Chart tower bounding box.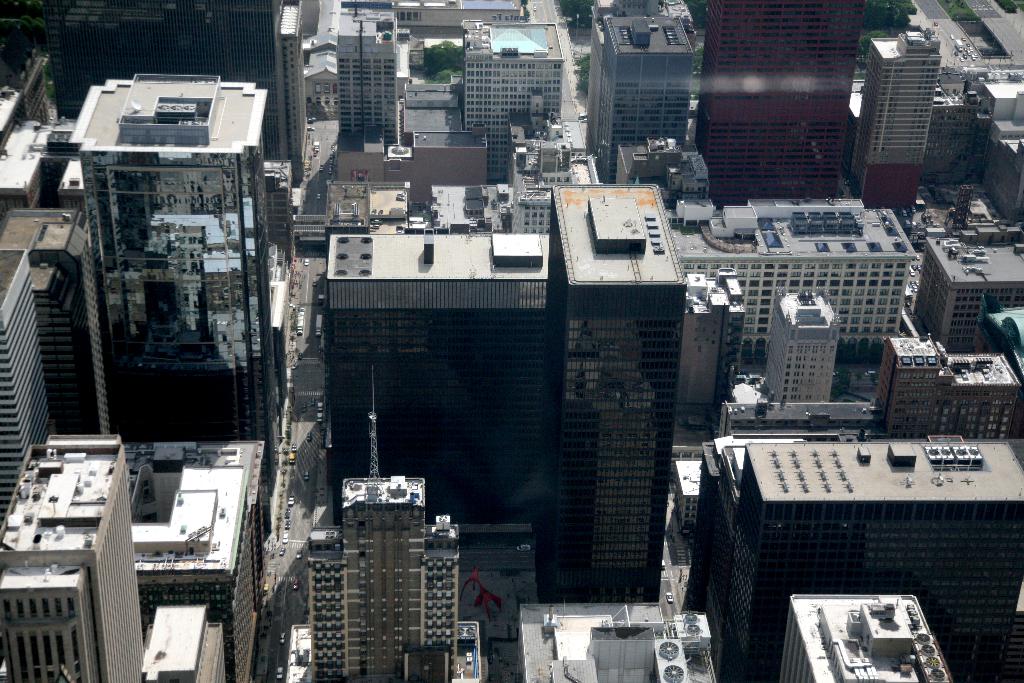
Charted: [868,335,1014,438].
